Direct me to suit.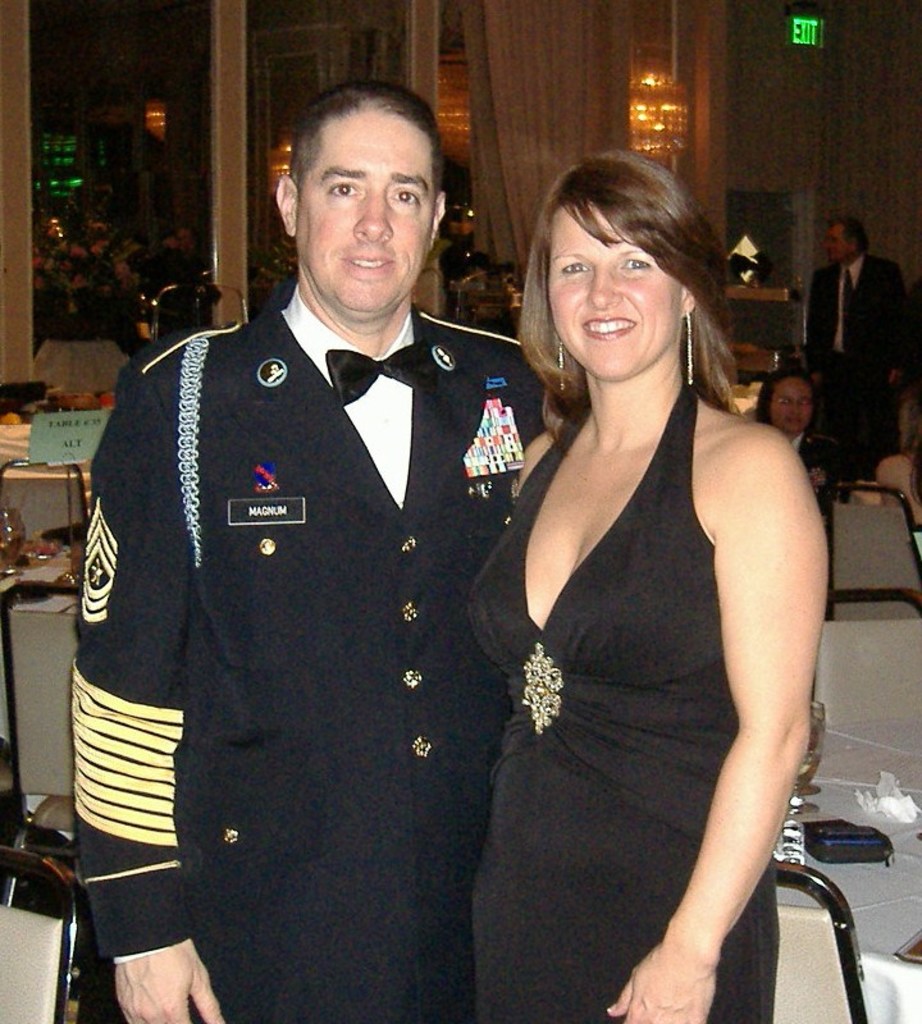
Direction: 110:178:540:1023.
